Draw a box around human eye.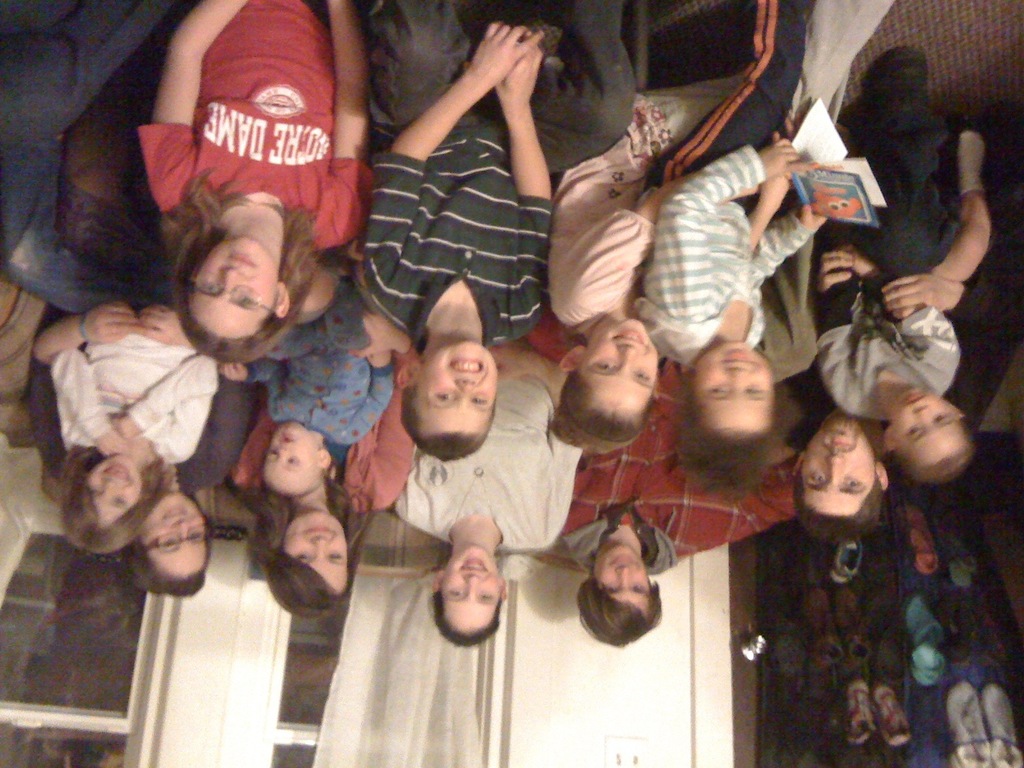
[285, 452, 298, 467].
